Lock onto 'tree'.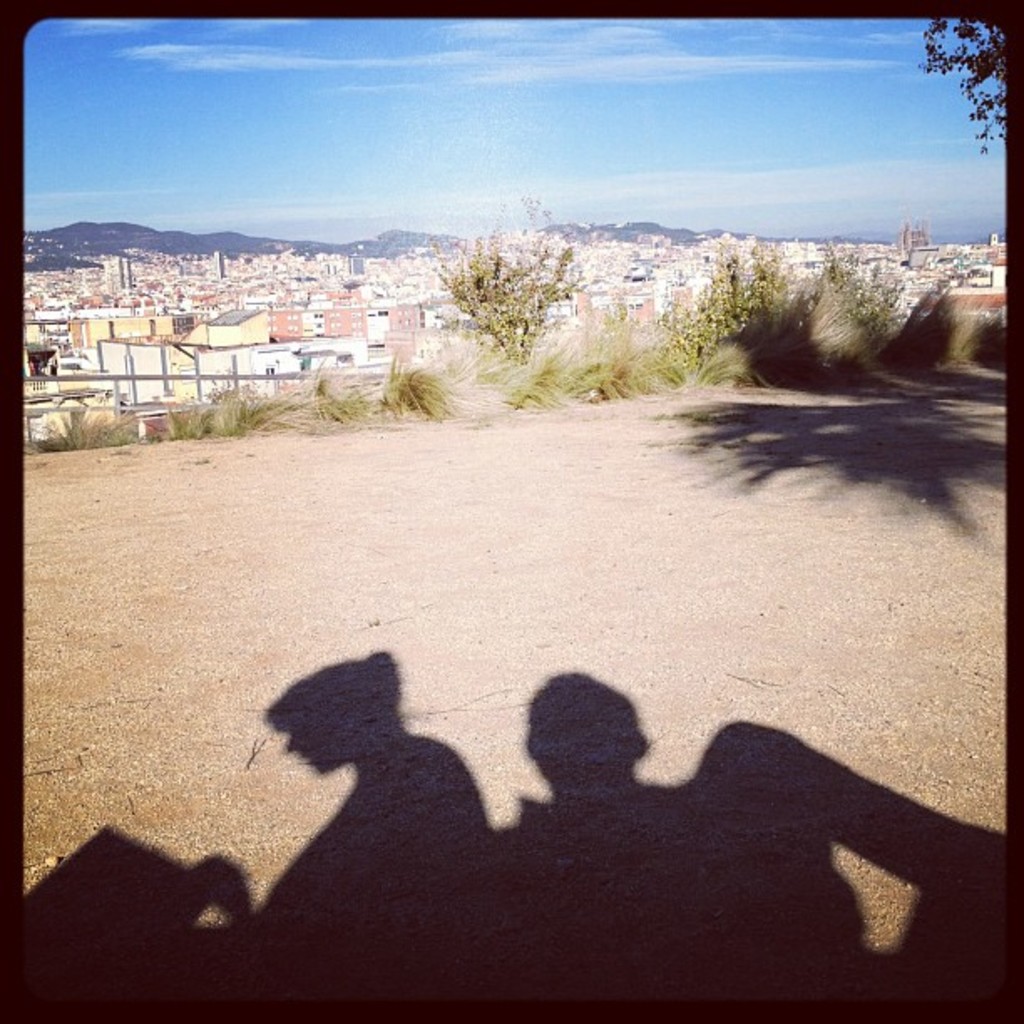
Locked: x1=922 y1=15 x2=1007 y2=141.
